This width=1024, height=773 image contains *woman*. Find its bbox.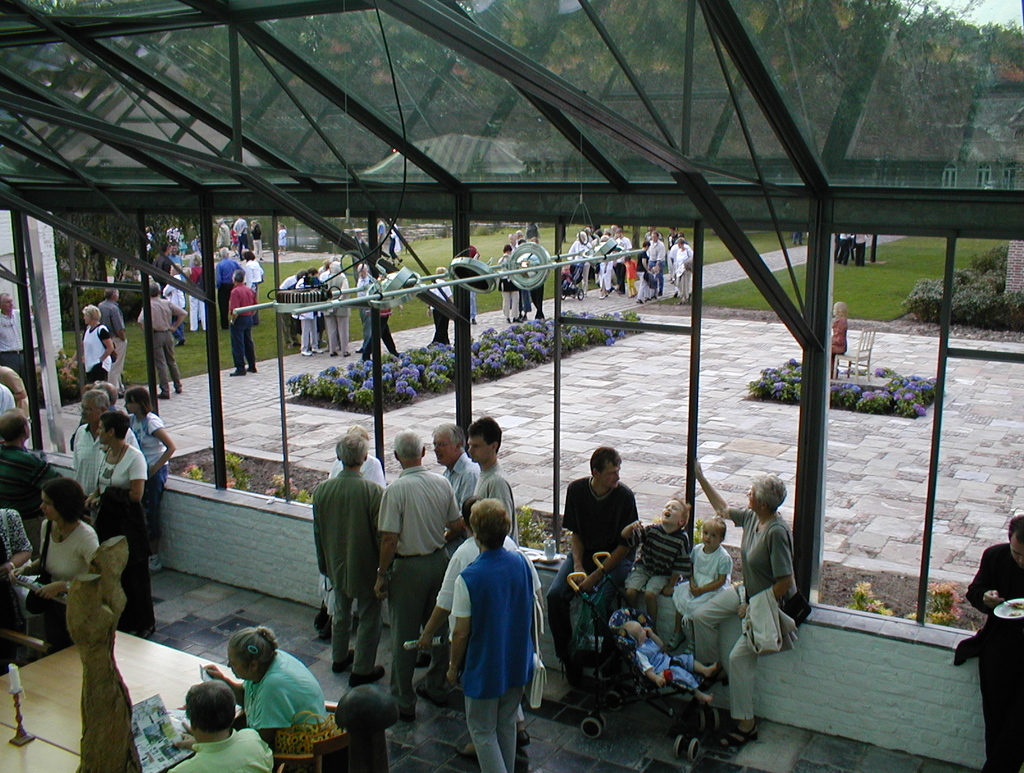
827, 301, 848, 376.
